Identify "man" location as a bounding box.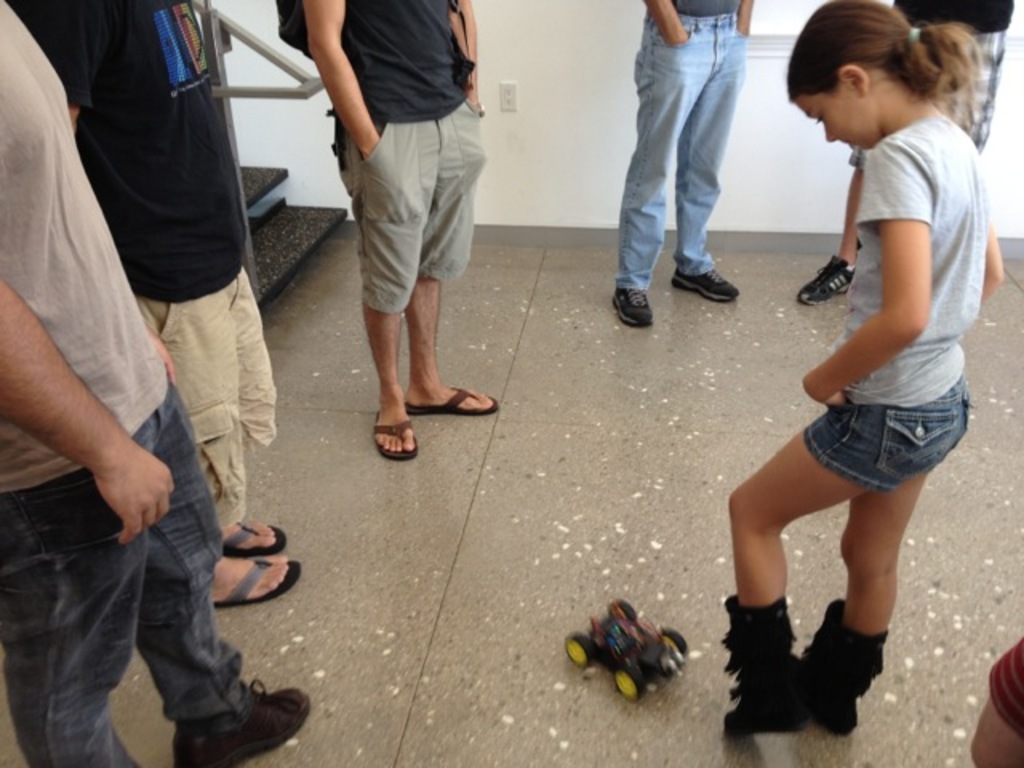
(0,0,314,619).
